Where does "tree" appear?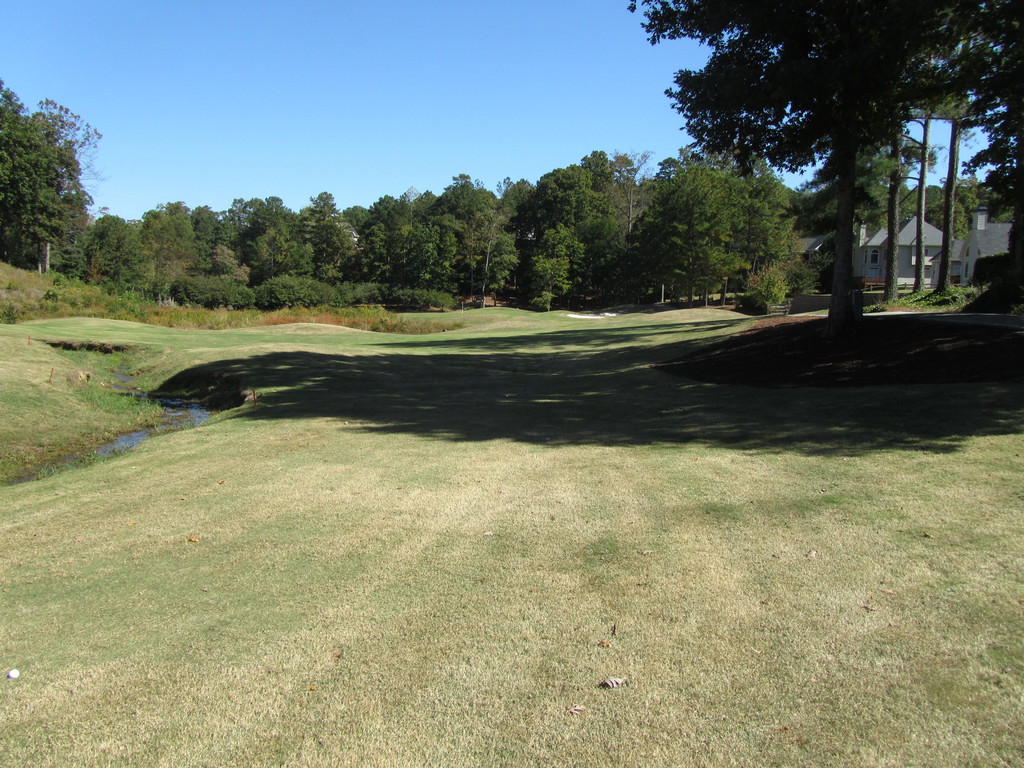
Appears at <bbox>915, 97, 975, 304</bbox>.
